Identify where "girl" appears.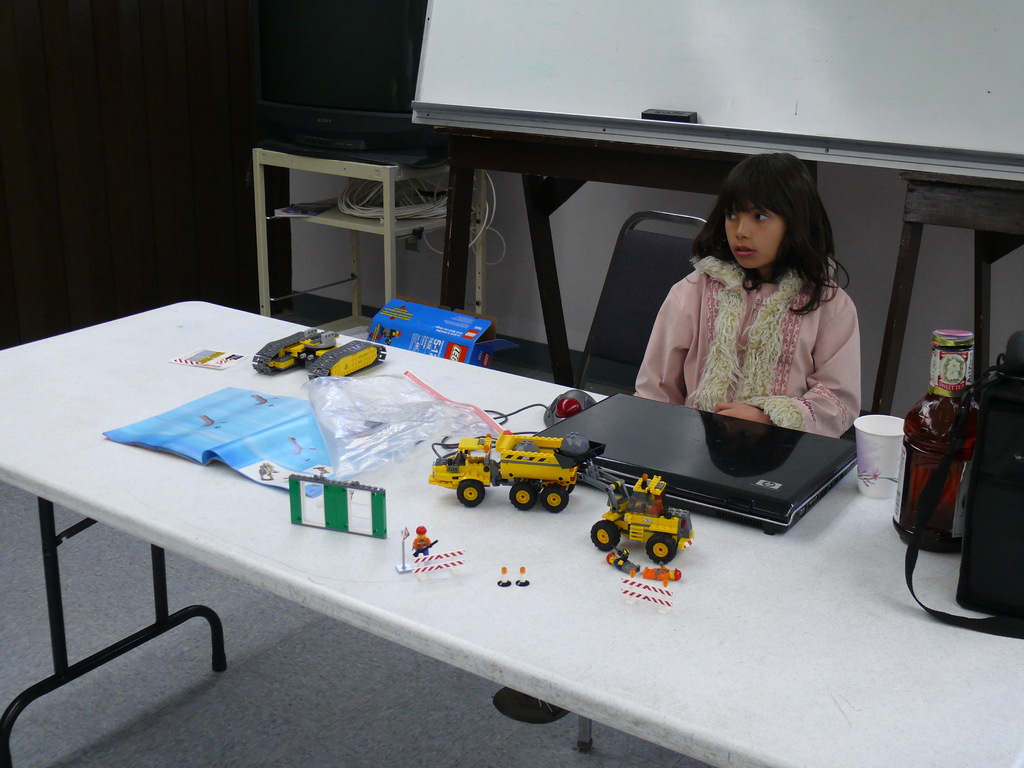
Appears at BBox(493, 151, 864, 725).
